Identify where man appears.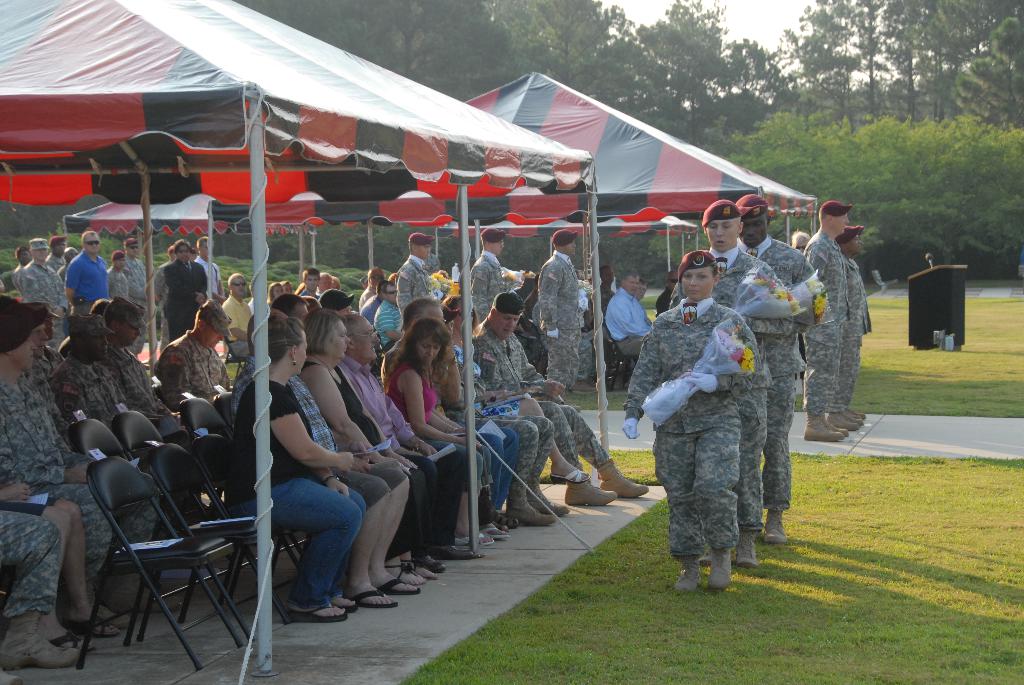
Appears at crop(221, 272, 253, 359).
